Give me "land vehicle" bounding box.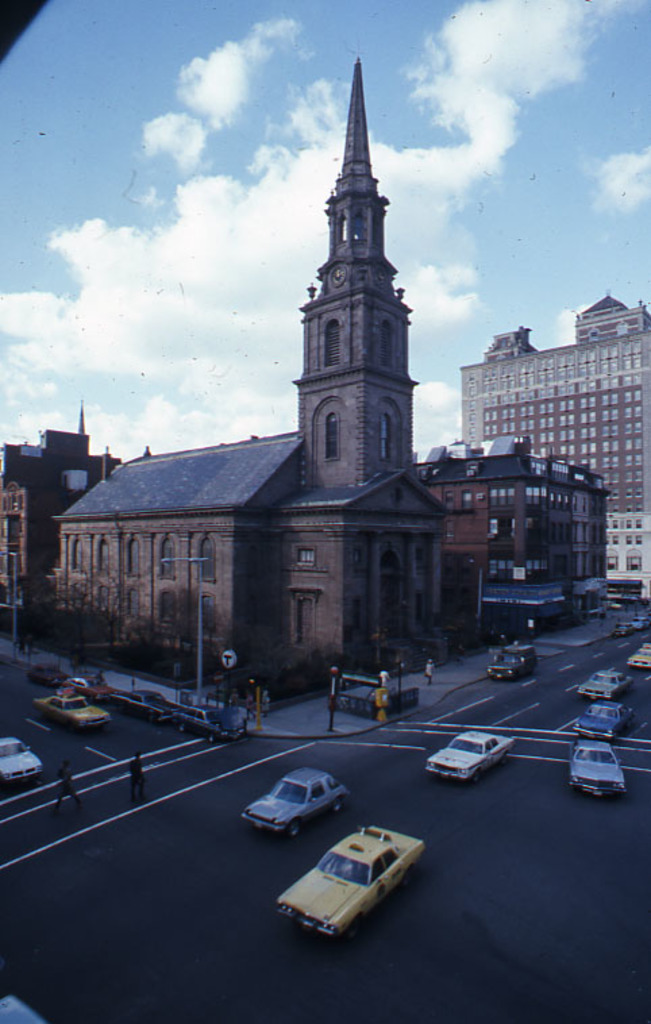
[x1=571, y1=736, x2=627, y2=798].
